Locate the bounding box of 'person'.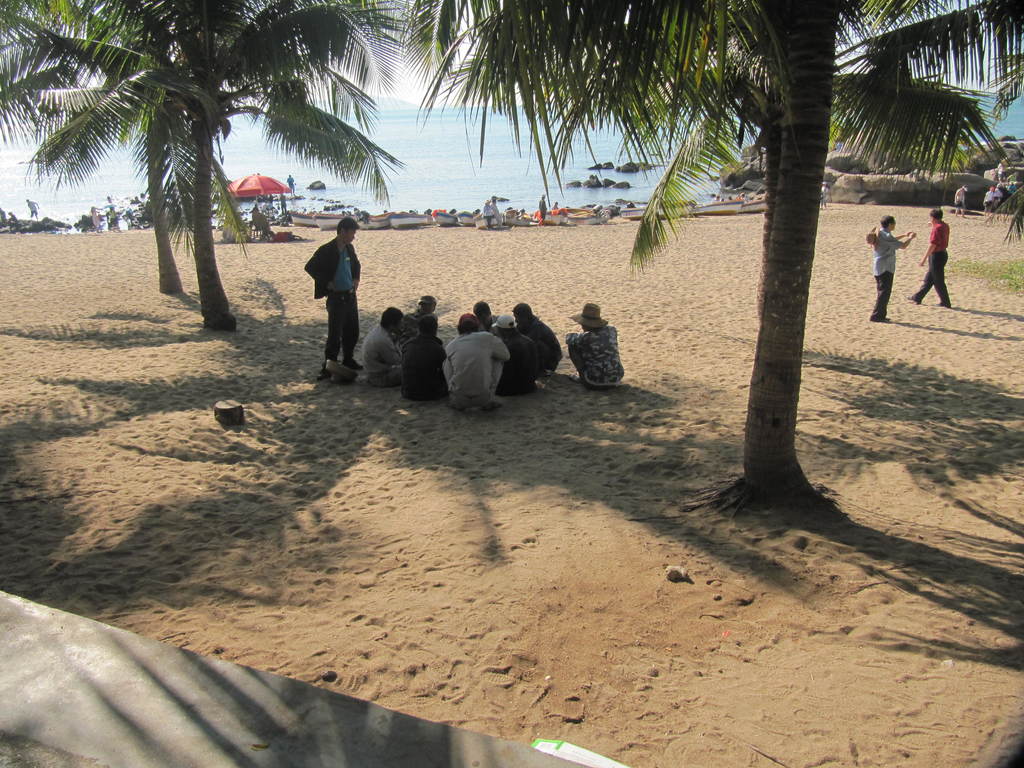
Bounding box: [300, 202, 366, 381].
